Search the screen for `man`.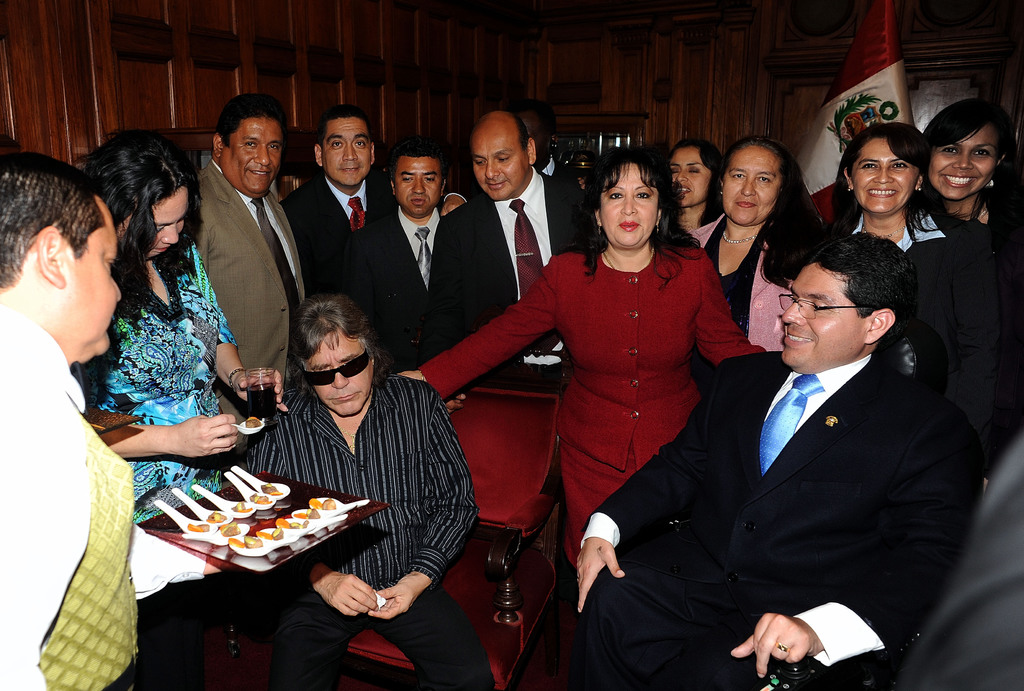
Found at <box>280,99,469,288</box>.
